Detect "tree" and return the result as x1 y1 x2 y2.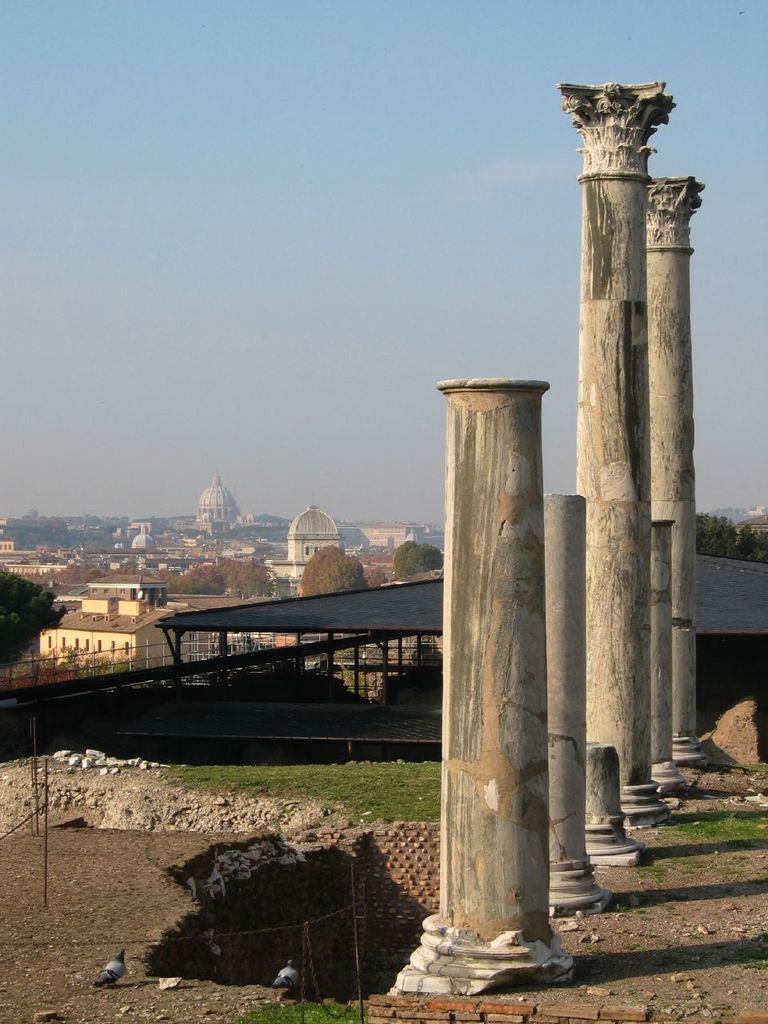
385 530 452 586.
